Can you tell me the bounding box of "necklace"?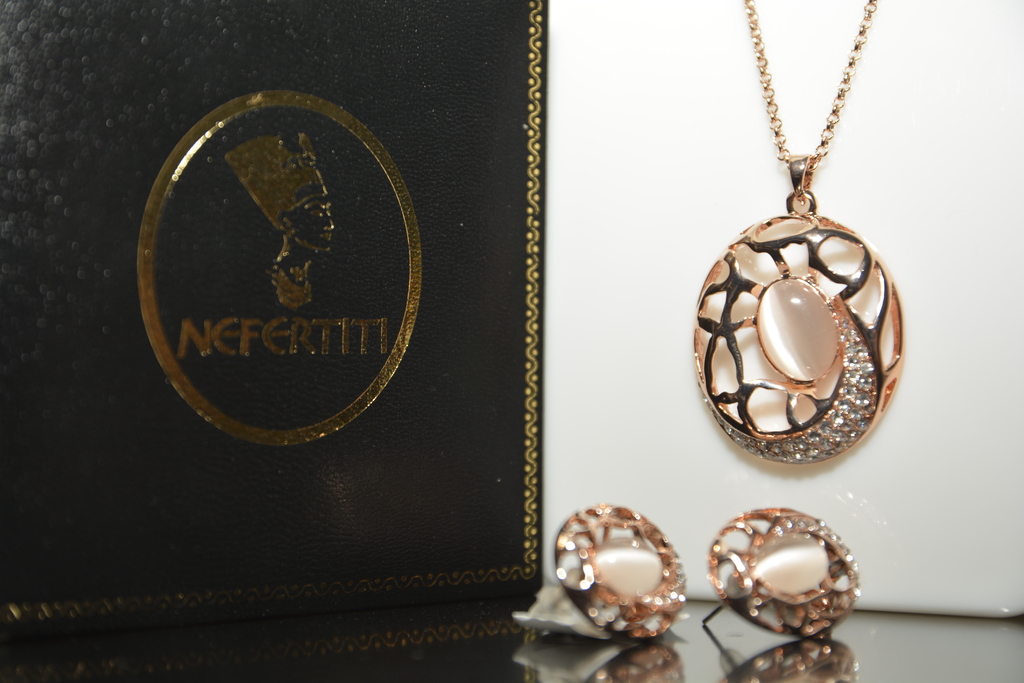
(694, 0, 902, 465).
